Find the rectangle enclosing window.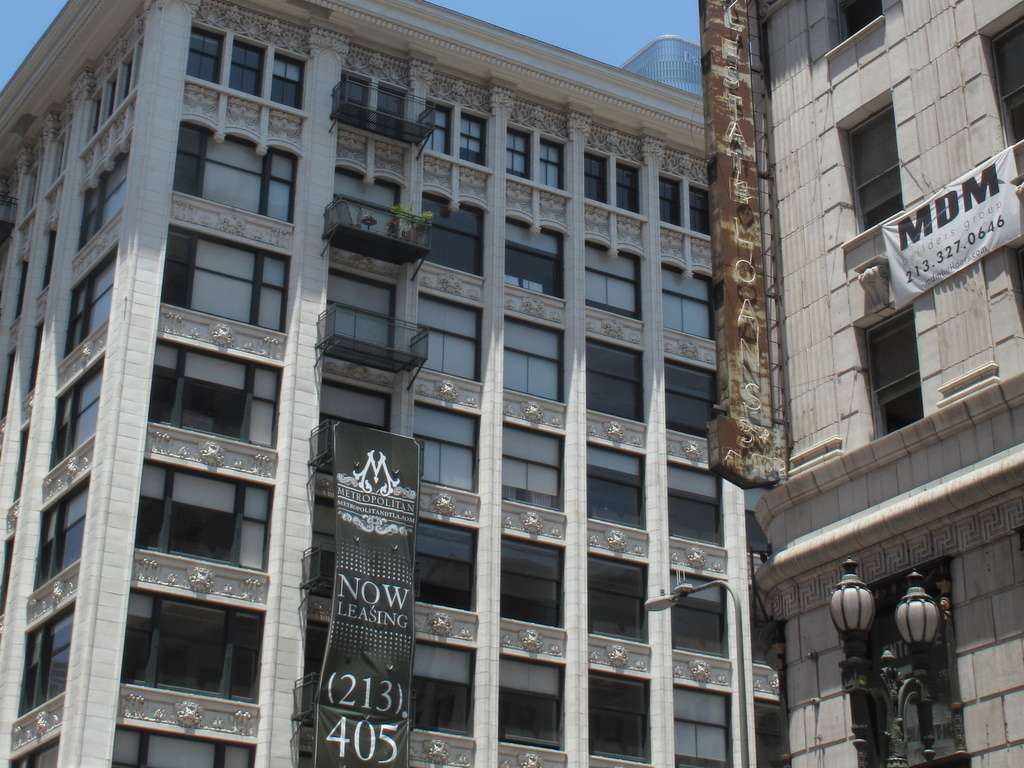
[24, 469, 88, 604].
